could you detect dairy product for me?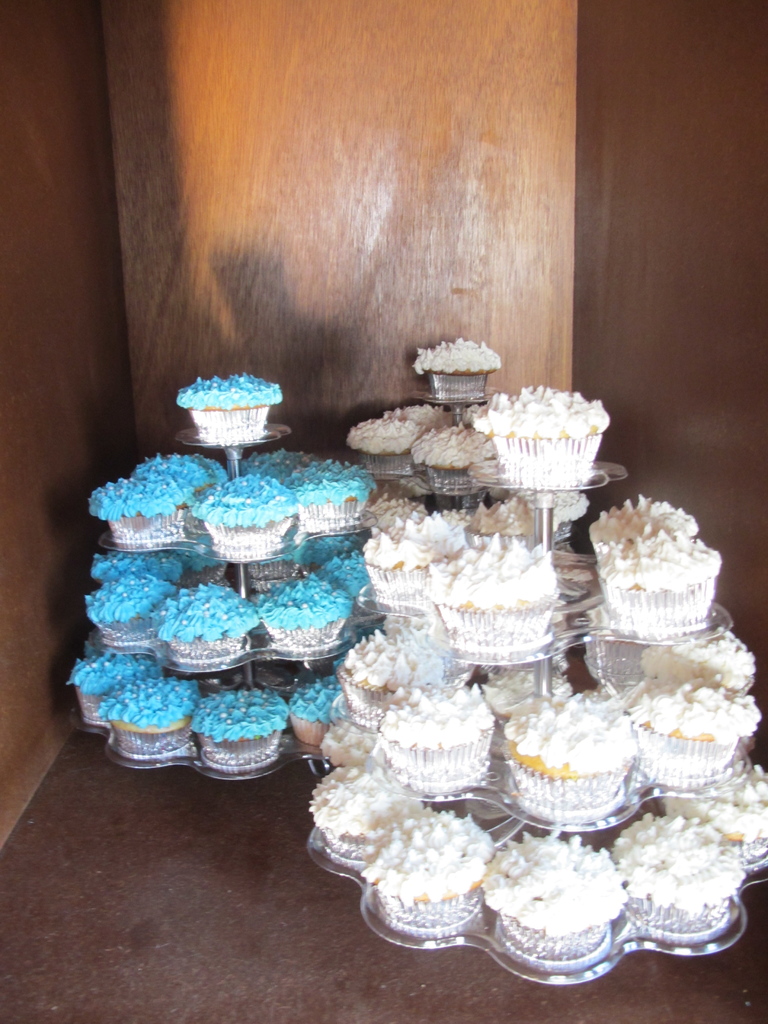
Detection result: <bbox>89, 573, 163, 641</bbox>.
